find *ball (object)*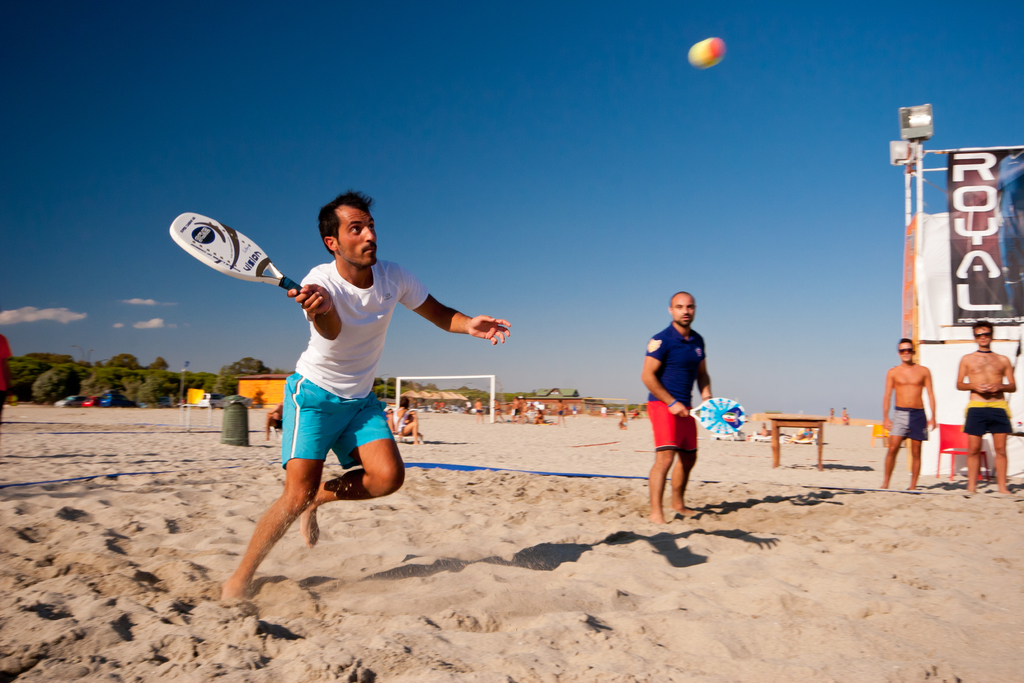
685:39:723:67
